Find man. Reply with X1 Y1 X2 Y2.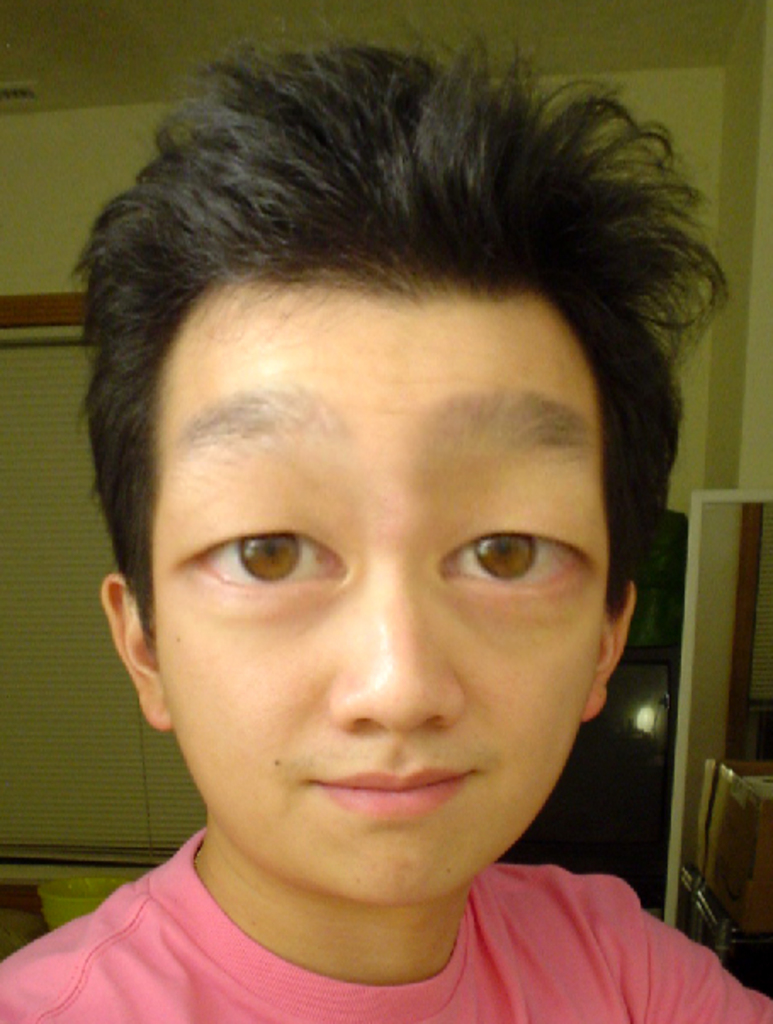
22 59 763 1023.
